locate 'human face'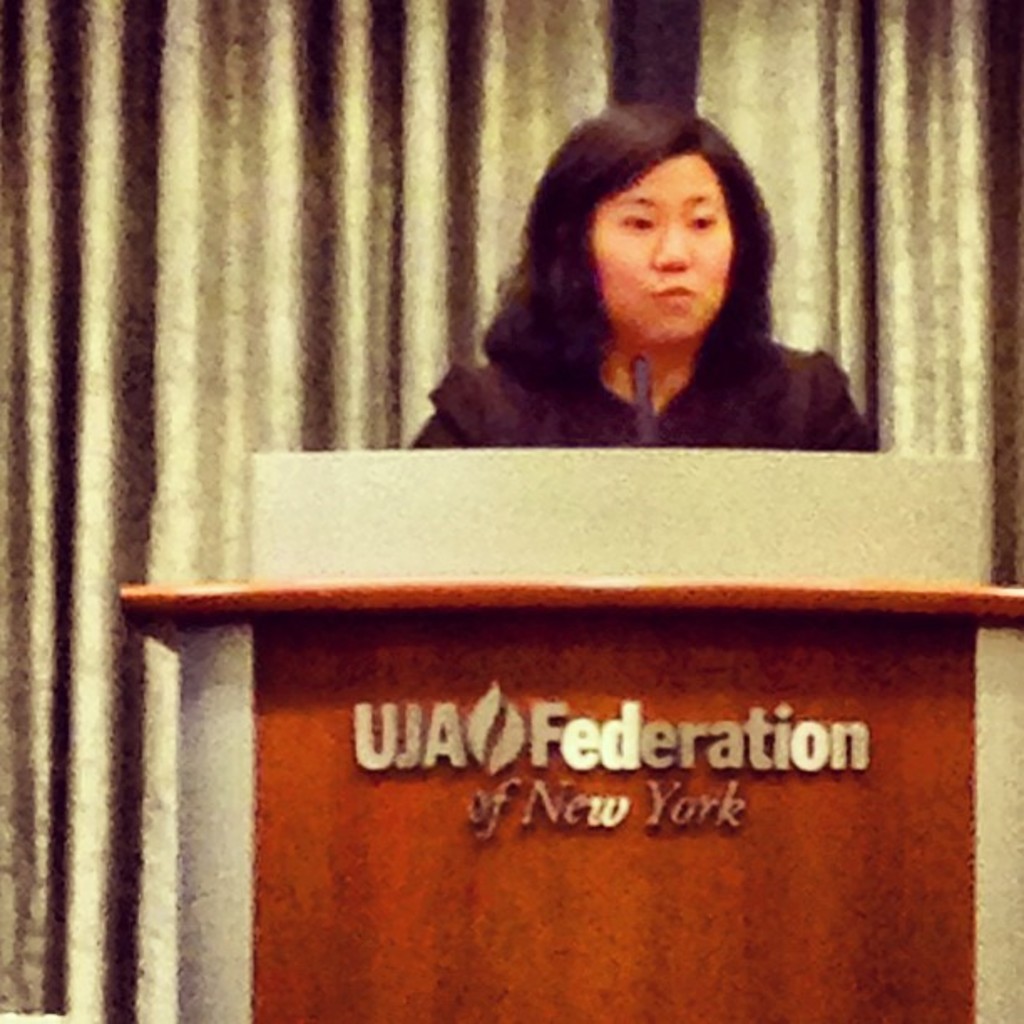
locate(596, 147, 748, 350)
